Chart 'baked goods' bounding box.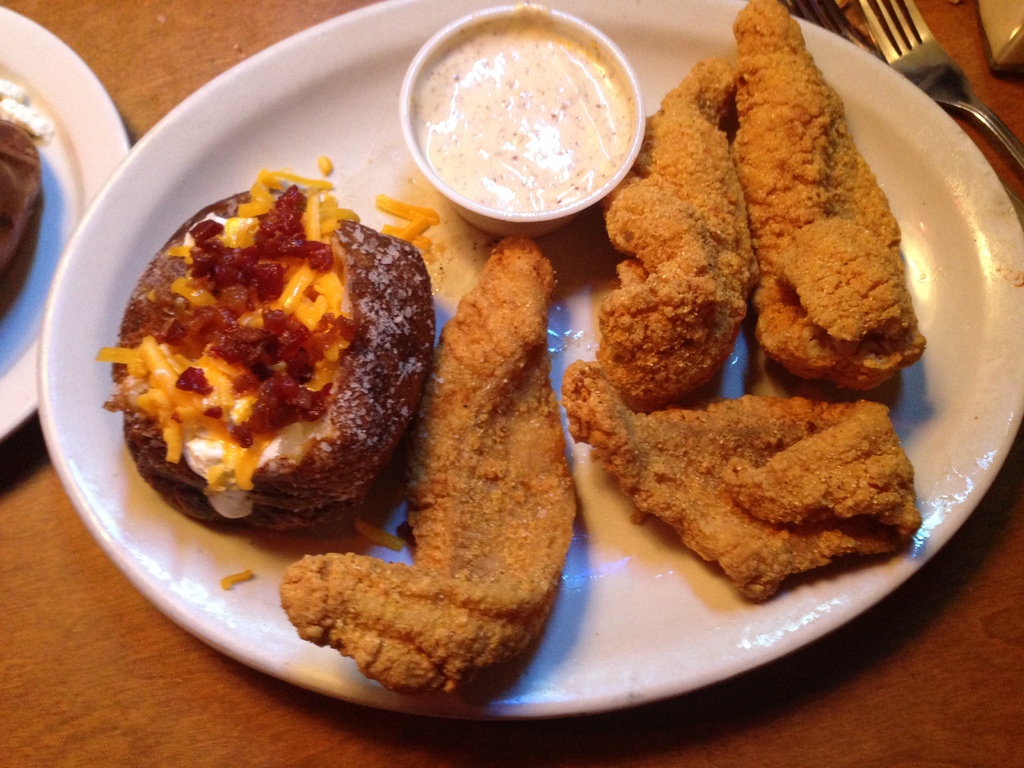
Charted: 0:119:47:321.
